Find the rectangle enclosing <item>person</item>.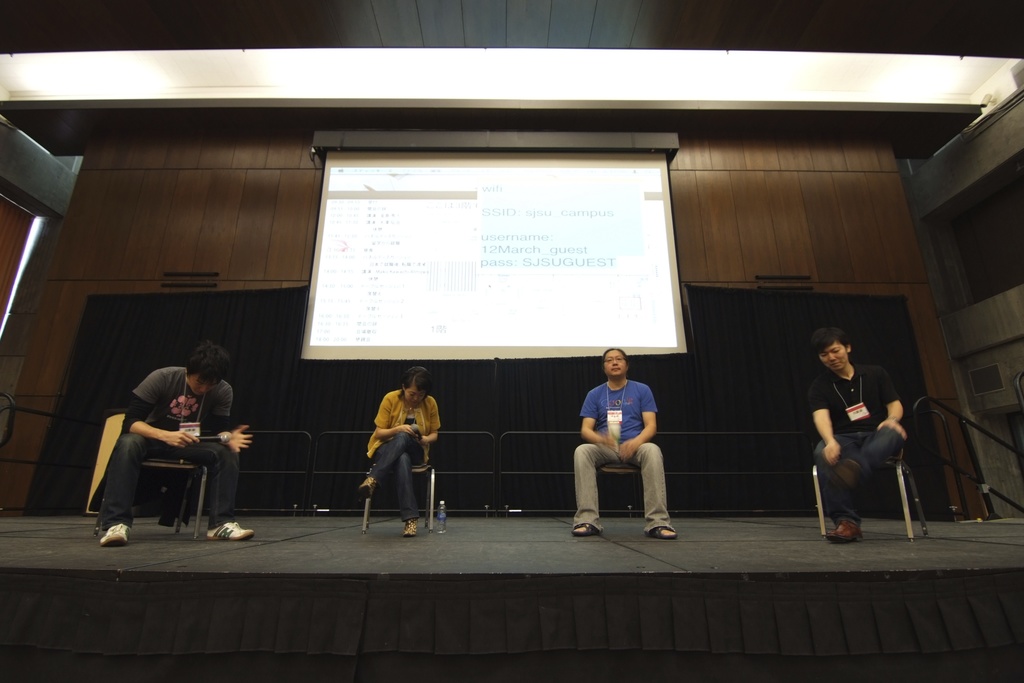
99, 340, 255, 547.
